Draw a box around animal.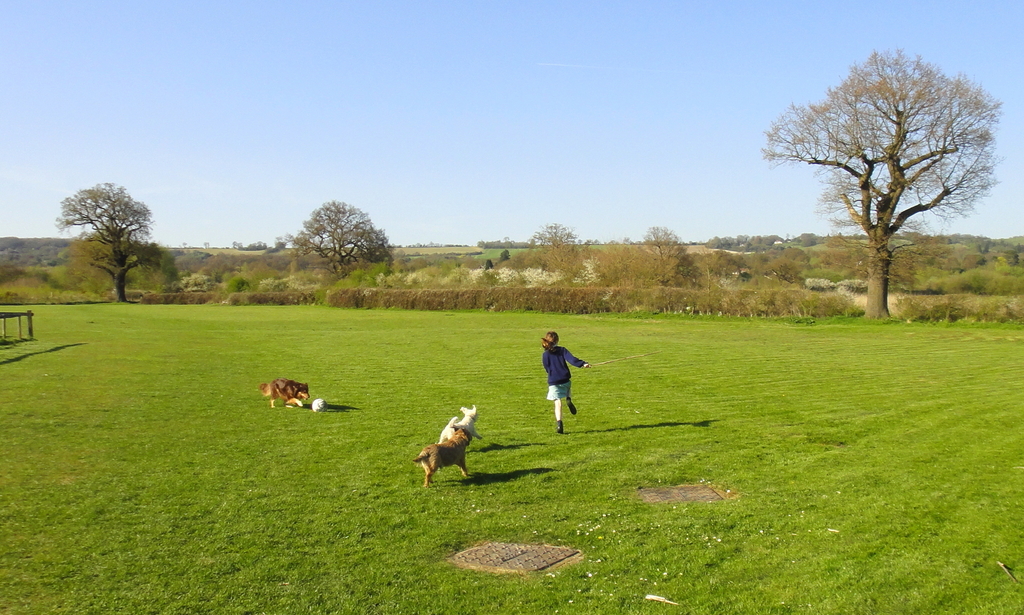
rect(409, 424, 475, 491).
